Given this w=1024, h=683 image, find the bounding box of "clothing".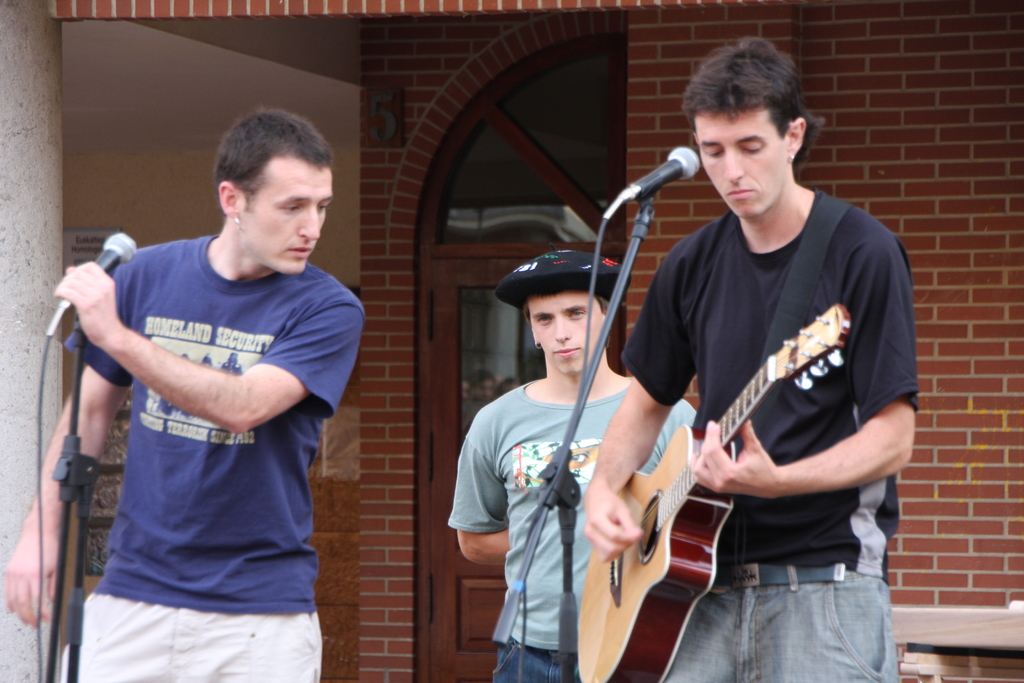
locate(426, 352, 701, 682).
